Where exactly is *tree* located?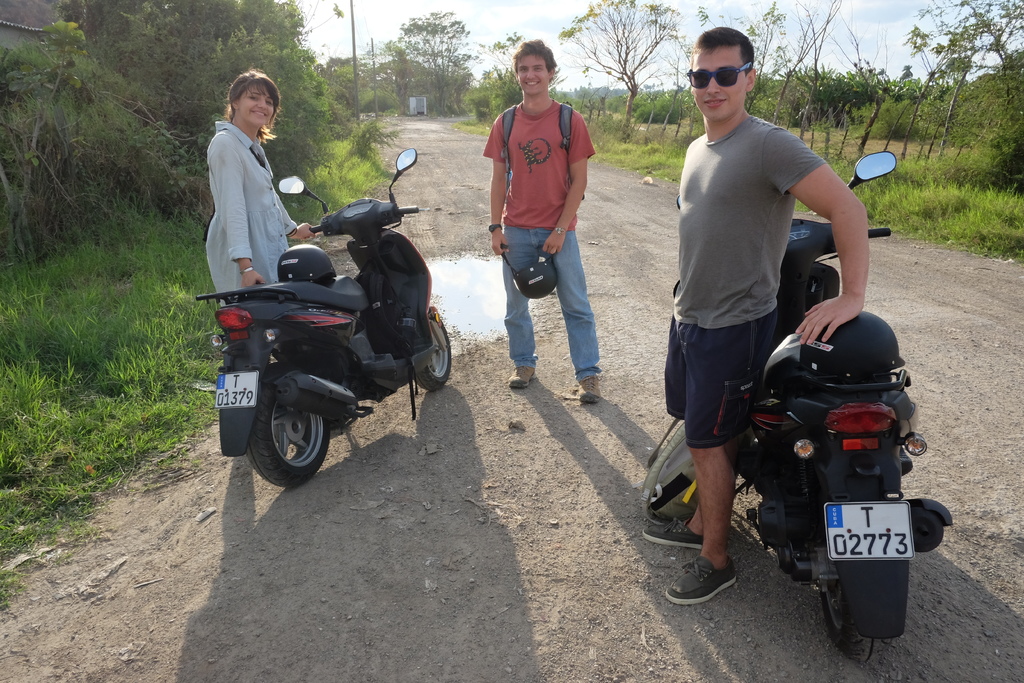
Its bounding box is Rect(590, 13, 682, 101).
